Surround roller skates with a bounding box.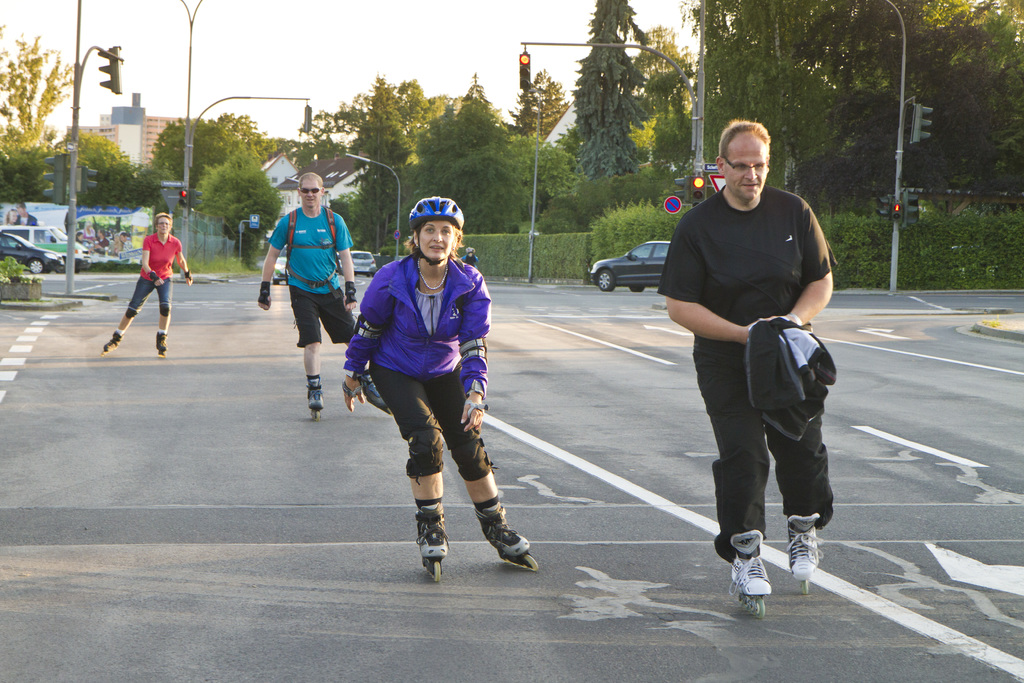
[475, 497, 541, 576].
